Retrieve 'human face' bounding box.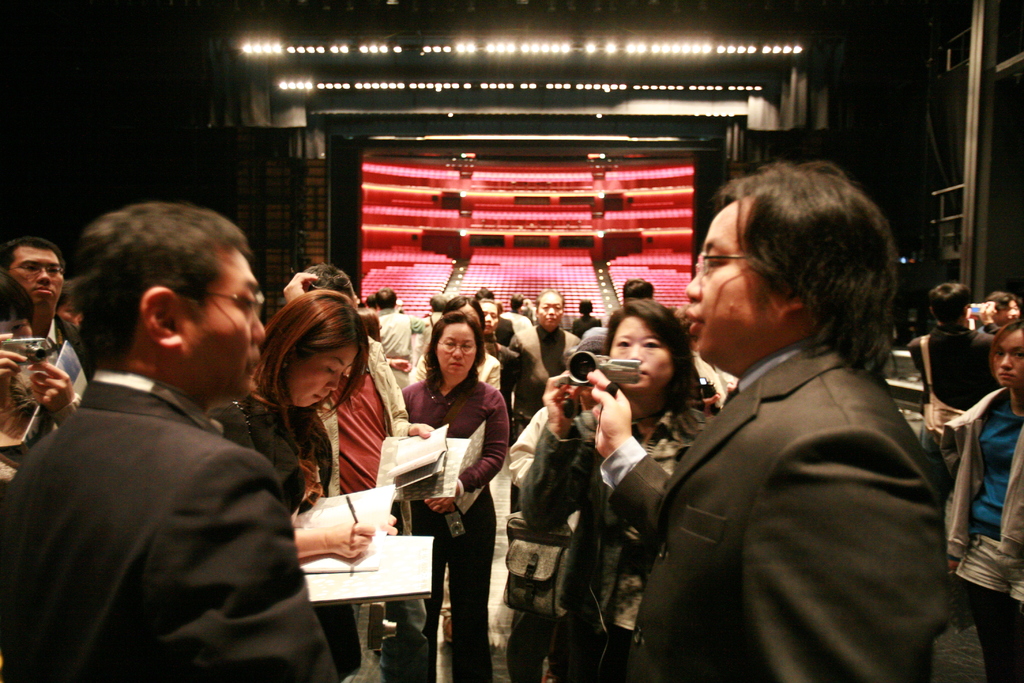
Bounding box: crop(184, 243, 266, 402).
